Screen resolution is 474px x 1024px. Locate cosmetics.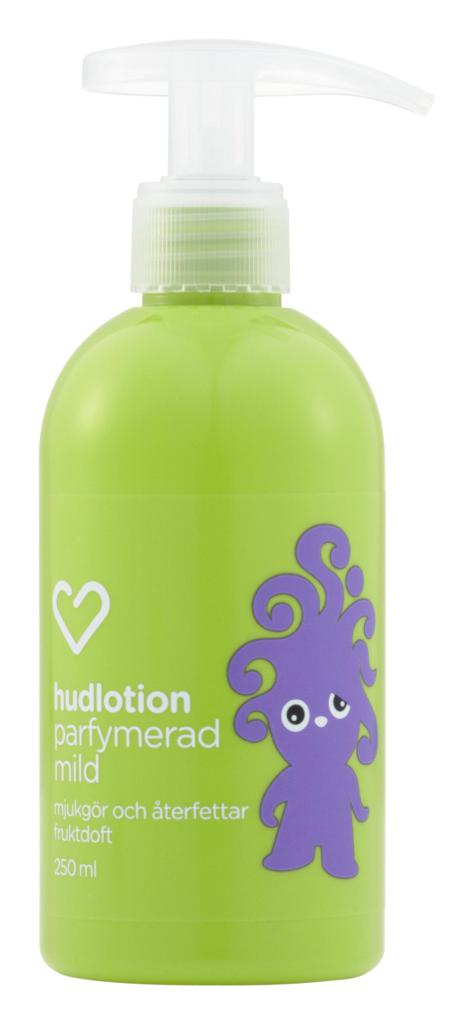
region(19, 0, 386, 979).
